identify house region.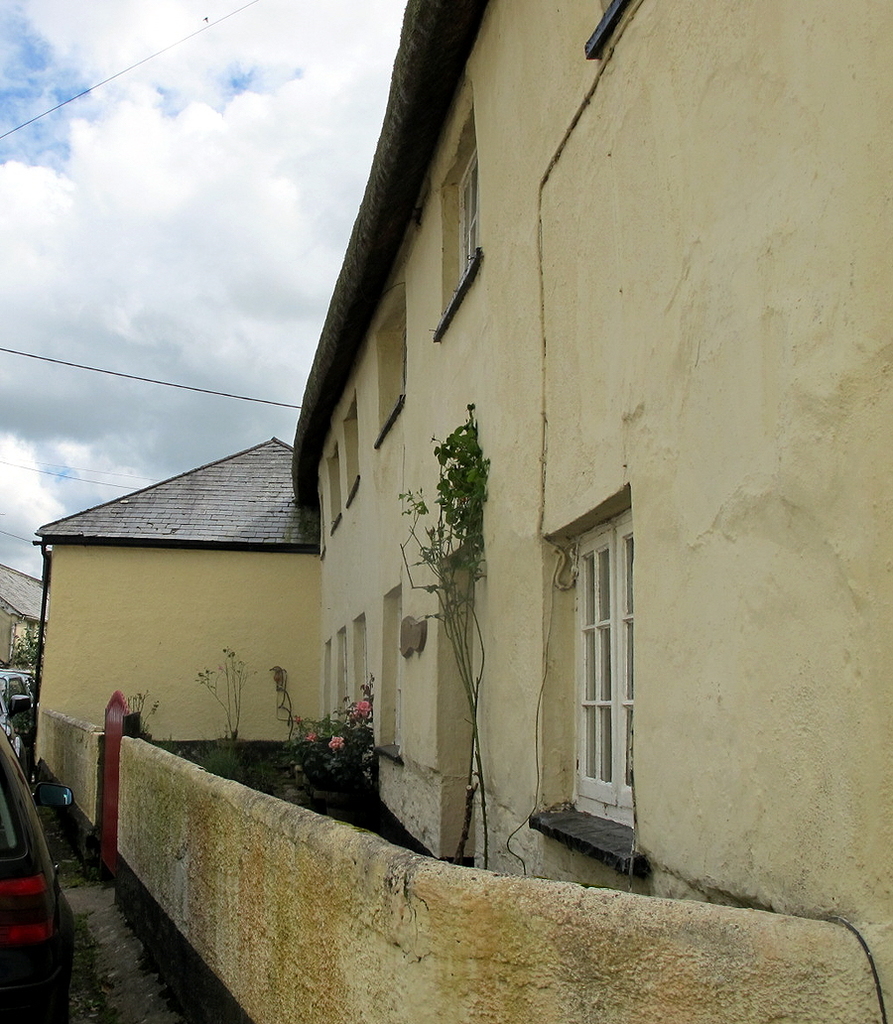
Region: x1=37, y1=440, x2=318, y2=773.
